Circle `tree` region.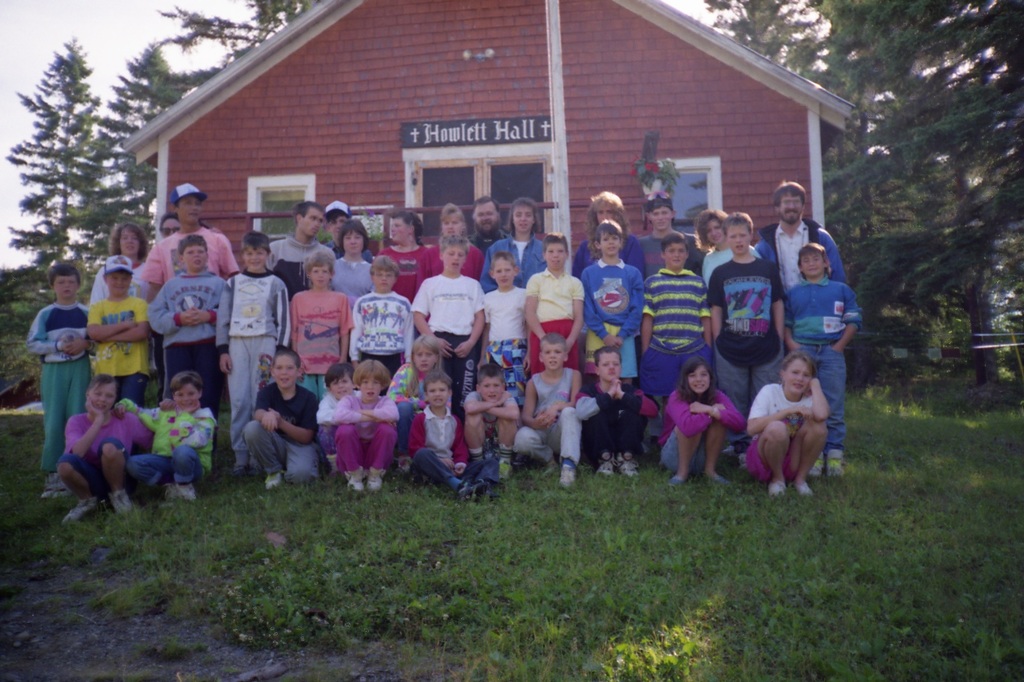
Region: BBox(144, 0, 314, 104).
